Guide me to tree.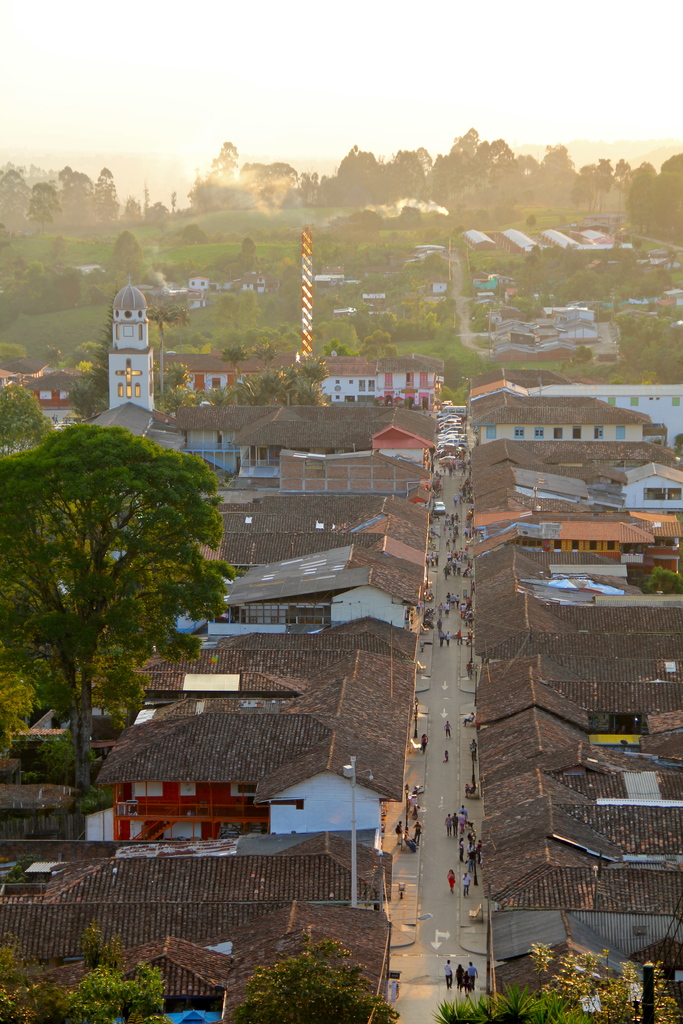
Guidance: 0, 942, 610, 1018.
